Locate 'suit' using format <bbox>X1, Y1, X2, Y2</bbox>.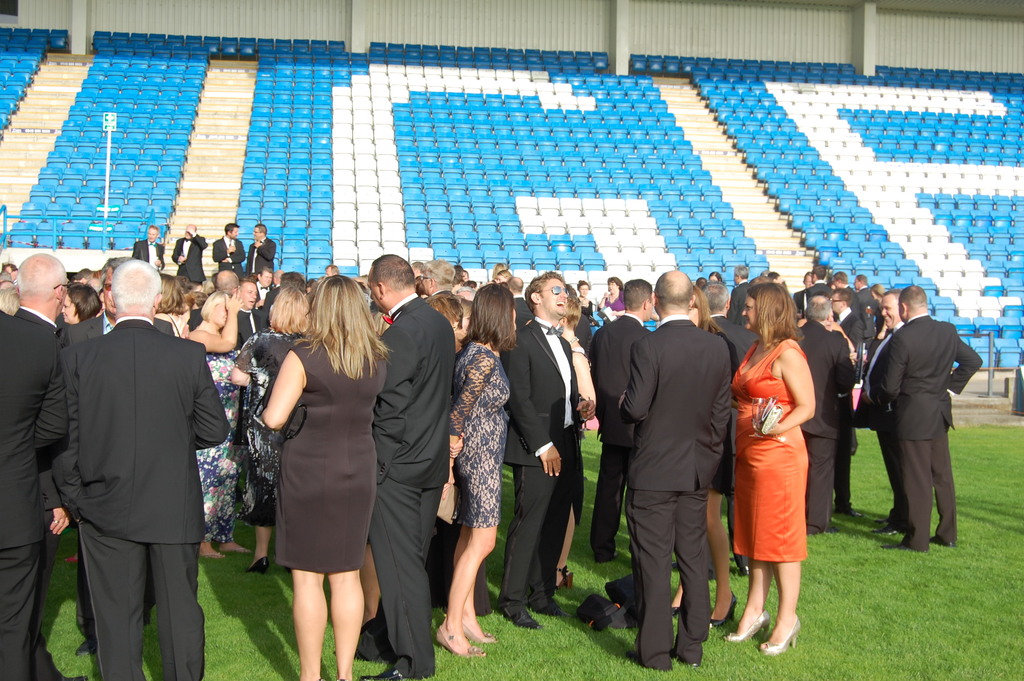
<bbox>172, 234, 209, 286</bbox>.
